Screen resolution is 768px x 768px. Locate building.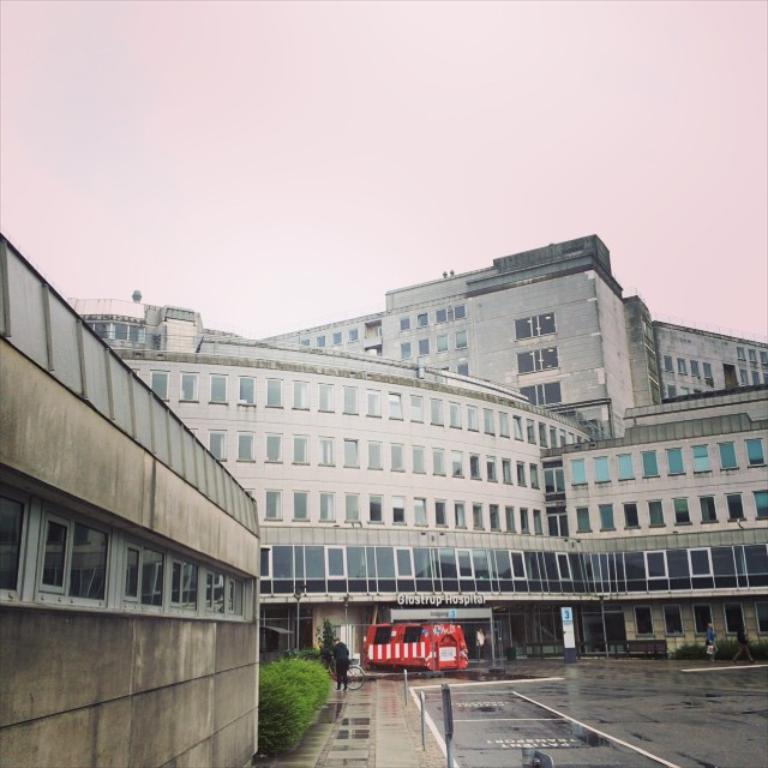
l=66, t=296, r=240, b=347.
